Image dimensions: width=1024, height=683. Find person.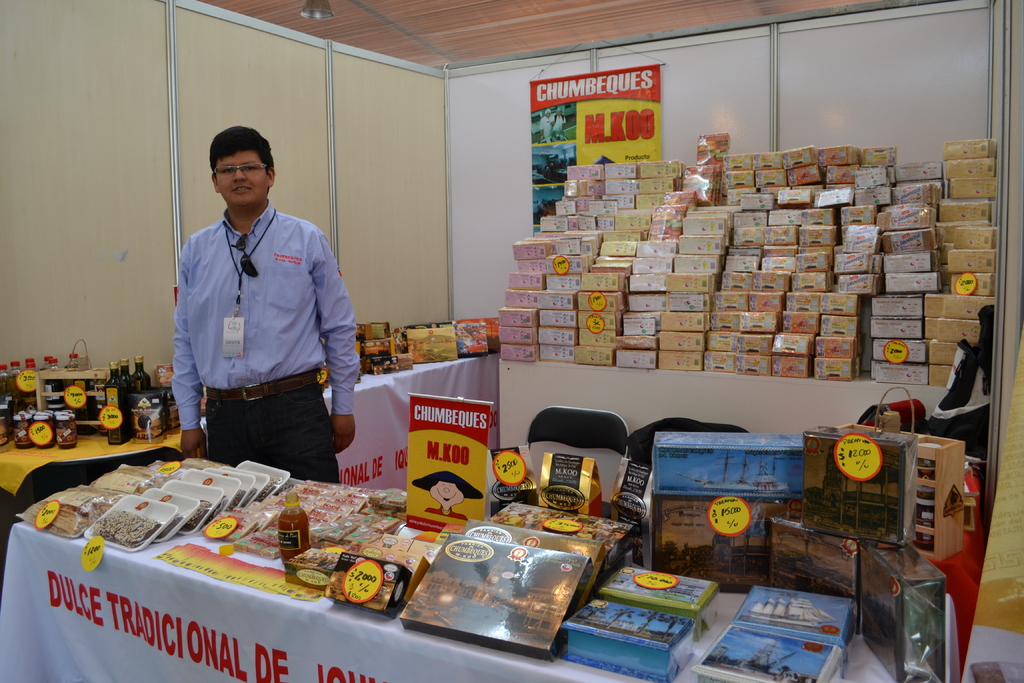
left=550, top=104, right=570, bottom=138.
